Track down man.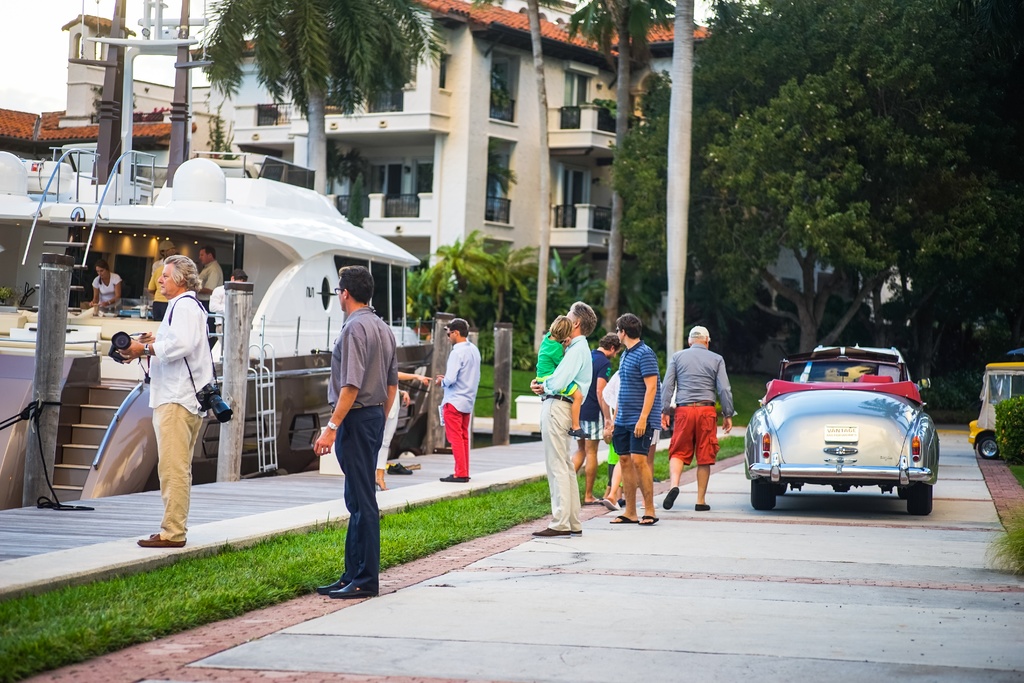
Tracked to region(194, 251, 220, 309).
